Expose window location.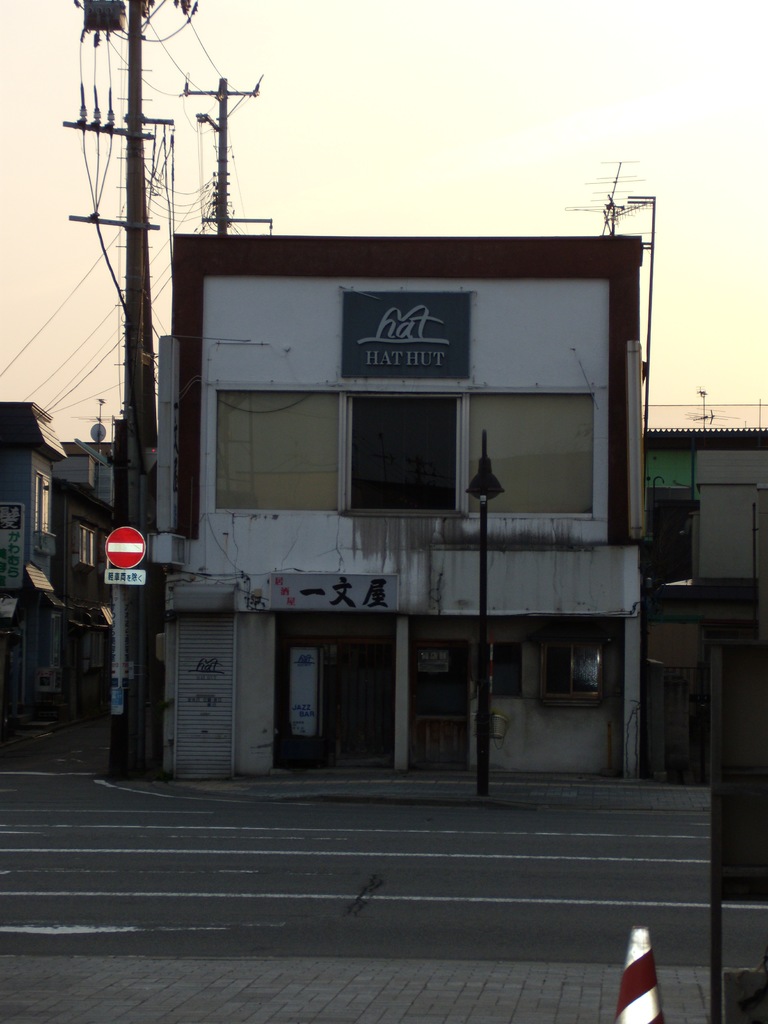
Exposed at 543:644:601:703.
